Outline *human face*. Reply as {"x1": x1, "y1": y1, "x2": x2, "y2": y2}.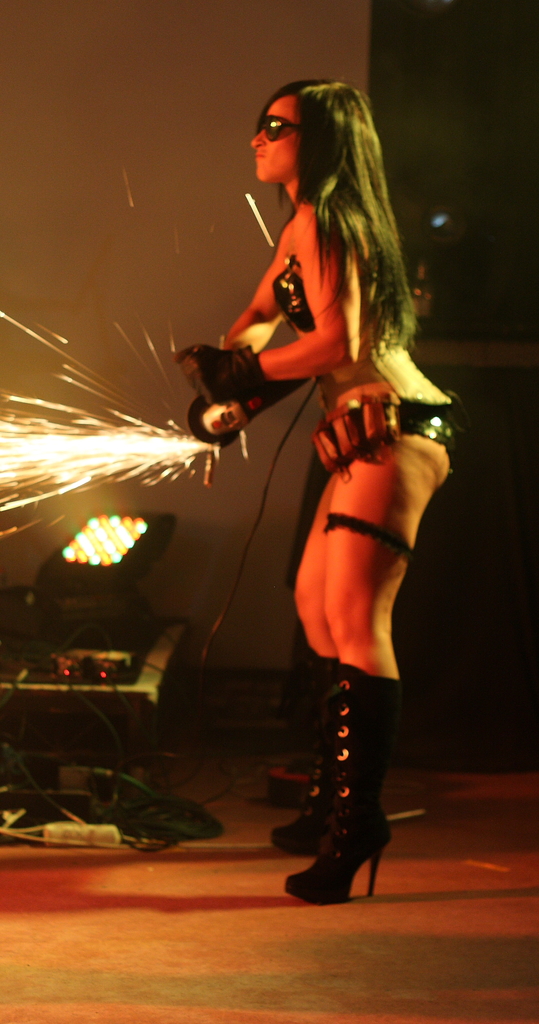
{"x1": 248, "y1": 97, "x2": 296, "y2": 182}.
